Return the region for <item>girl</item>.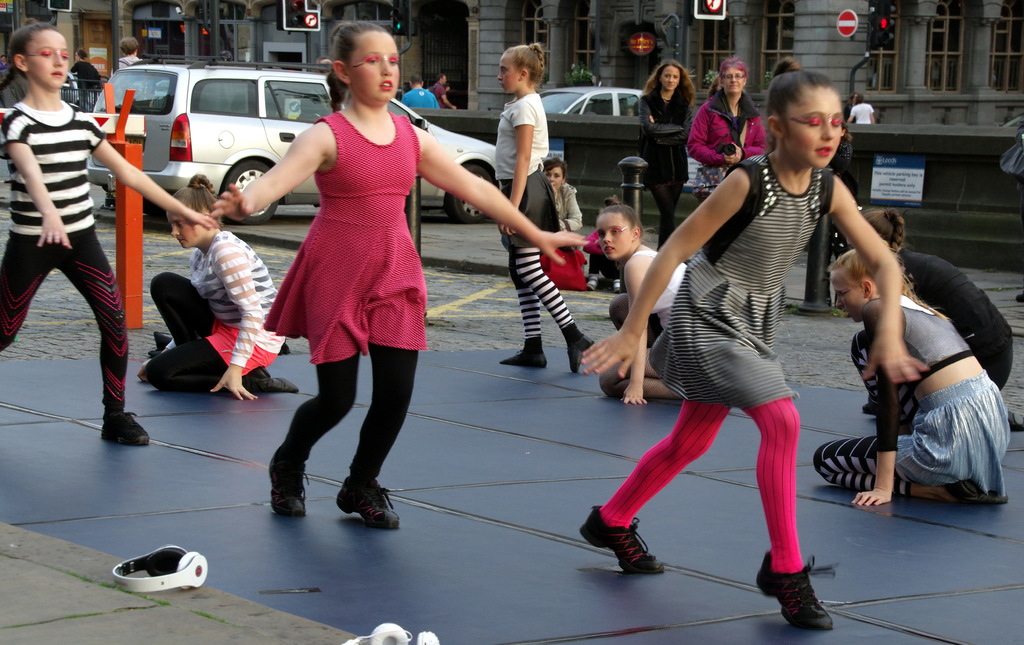
x1=582 y1=58 x2=920 y2=620.
